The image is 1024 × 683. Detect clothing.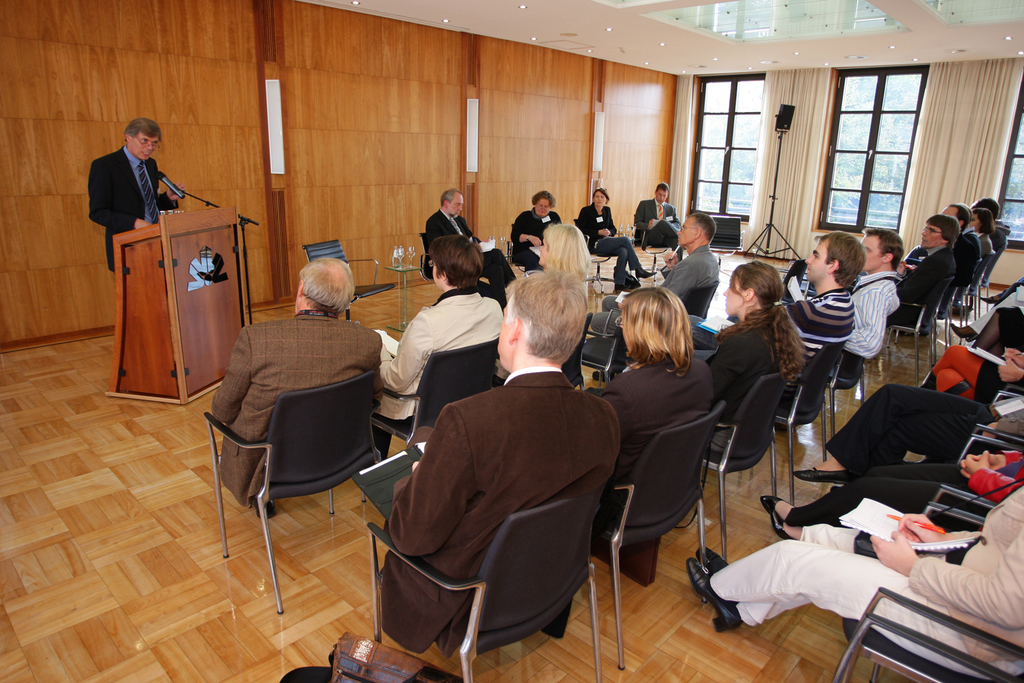
Detection: pyautogui.locateOnScreen(573, 205, 644, 276).
